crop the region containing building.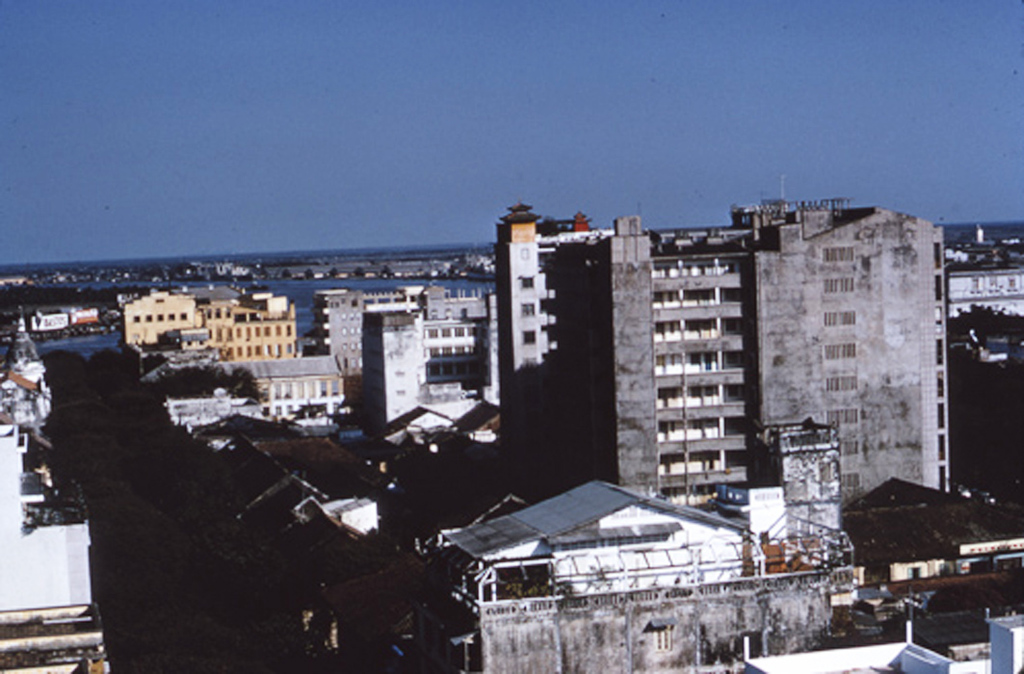
Crop region: (317, 287, 499, 386).
